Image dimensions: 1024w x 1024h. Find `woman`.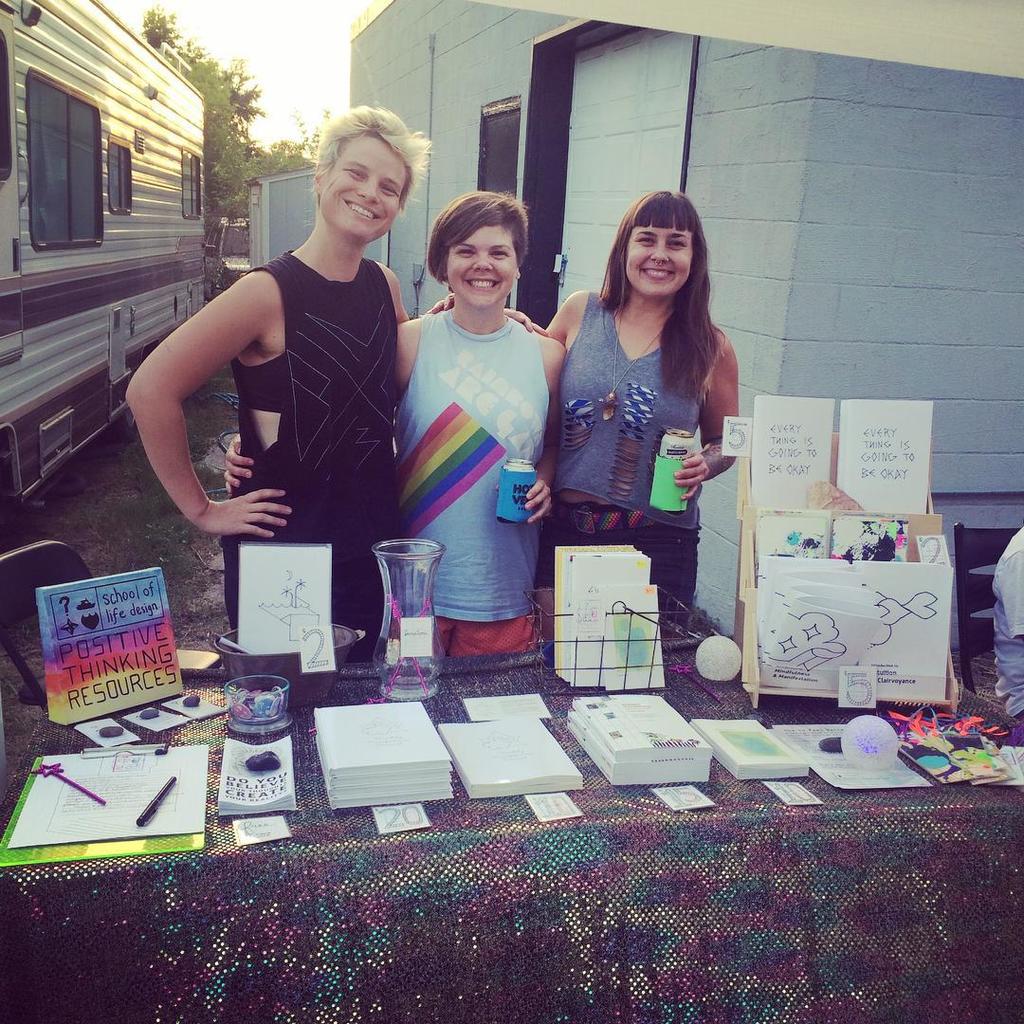
detection(542, 173, 755, 666).
